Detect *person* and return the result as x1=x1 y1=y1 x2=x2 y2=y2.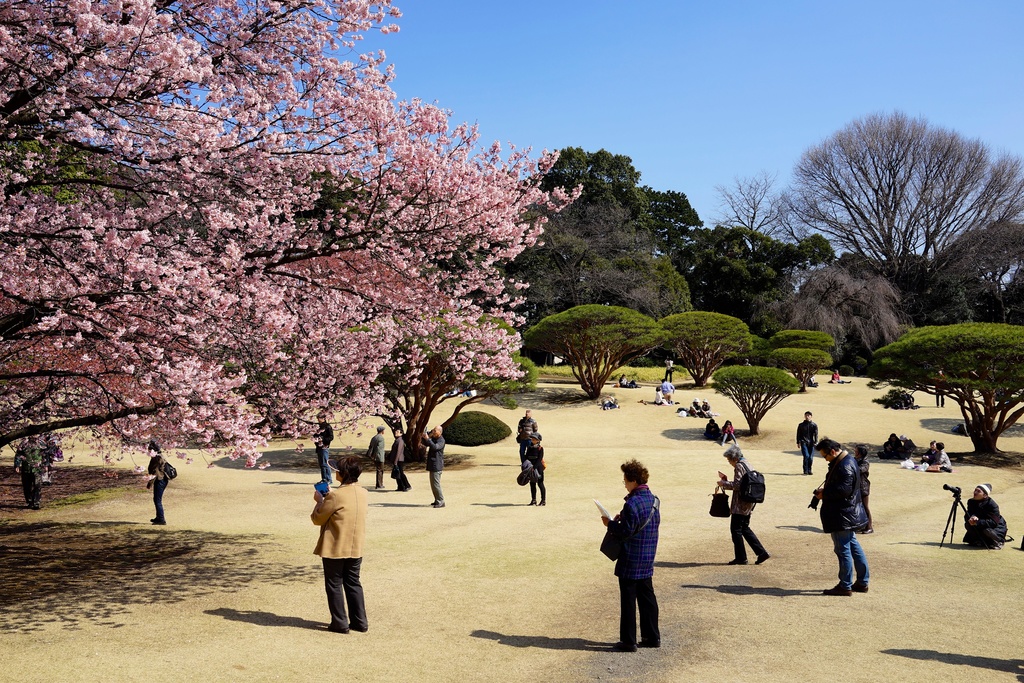
x1=881 y1=436 x2=909 y2=462.
